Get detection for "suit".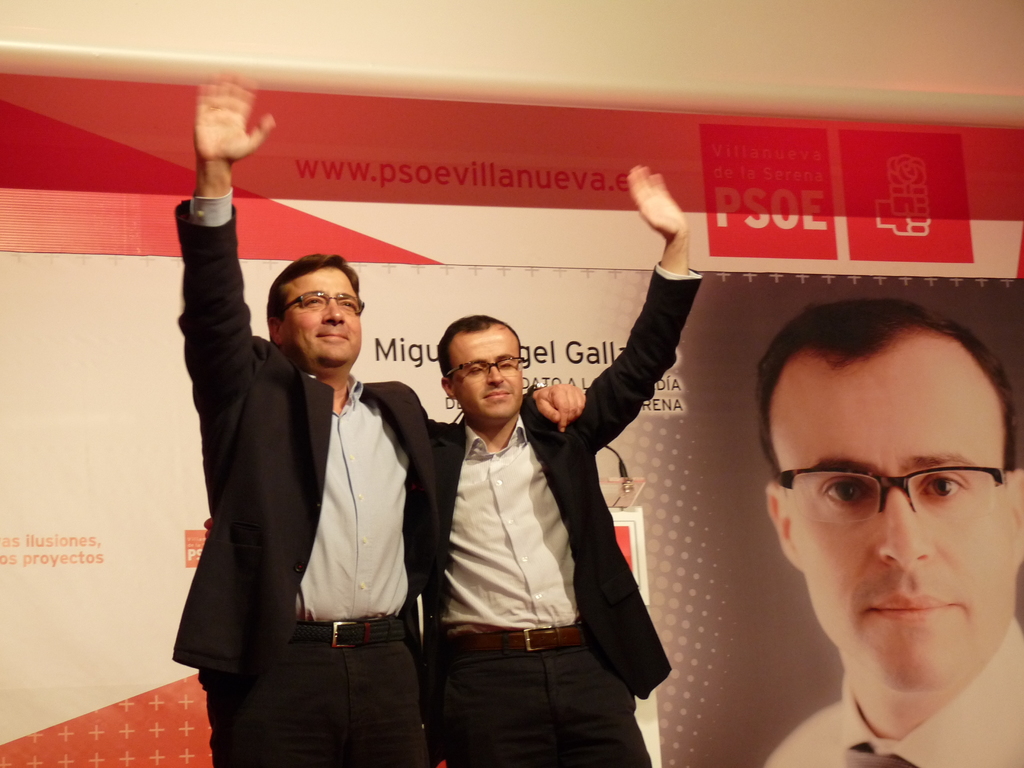
Detection: Rect(168, 185, 534, 767).
